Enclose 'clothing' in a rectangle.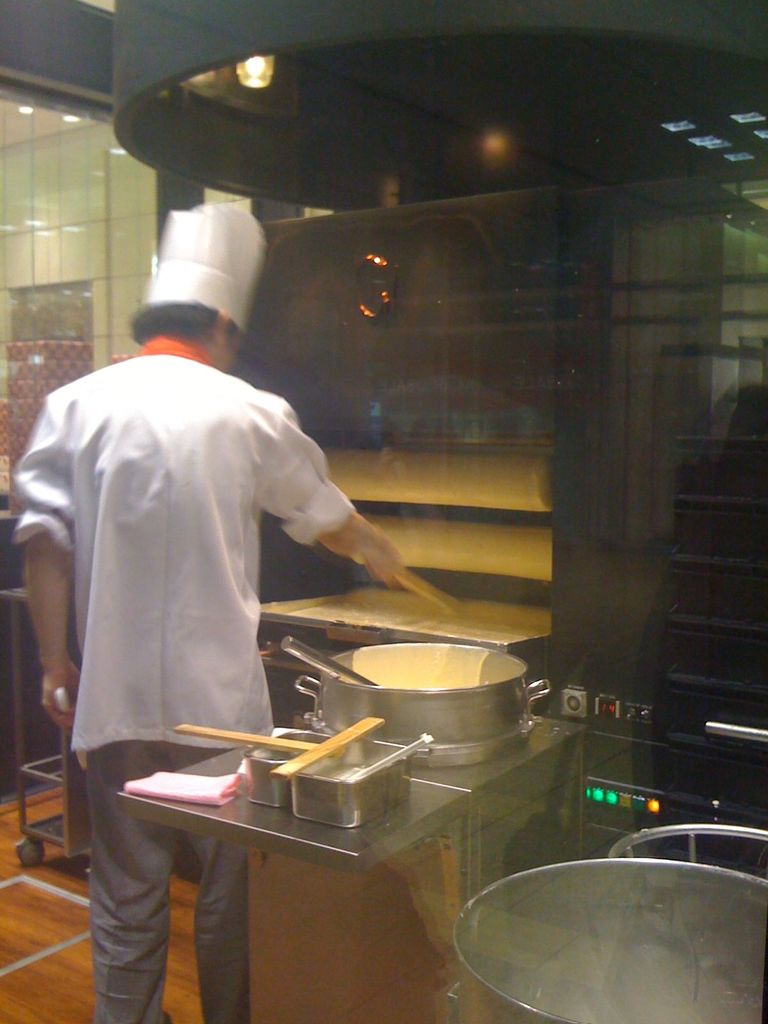
<bbox>37, 345, 318, 959</bbox>.
